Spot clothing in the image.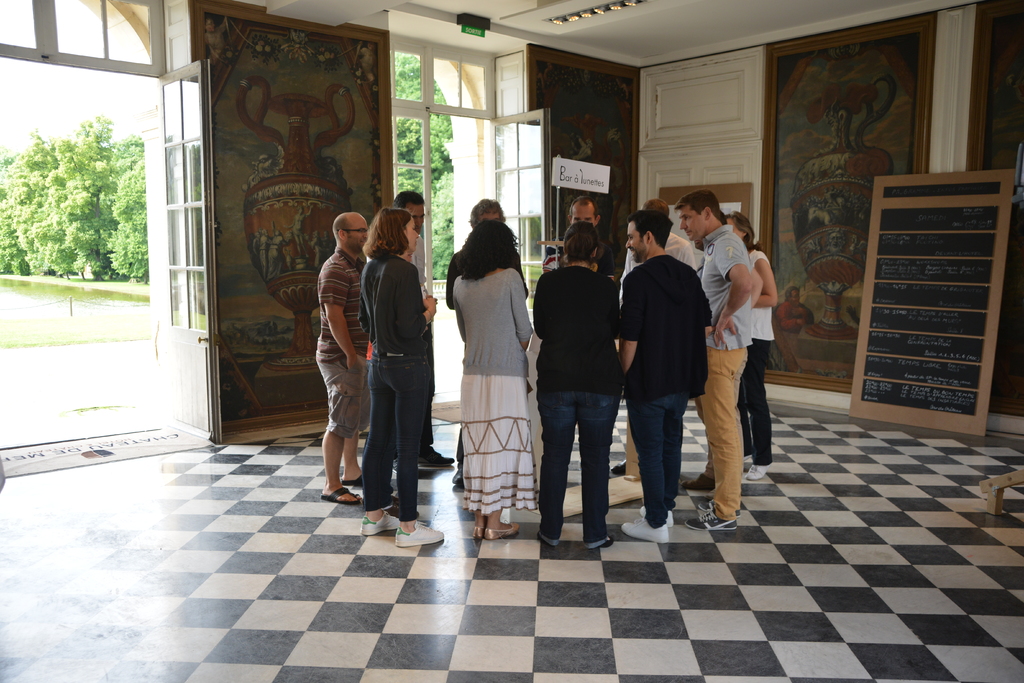
clothing found at BBox(695, 222, 758, 520).
